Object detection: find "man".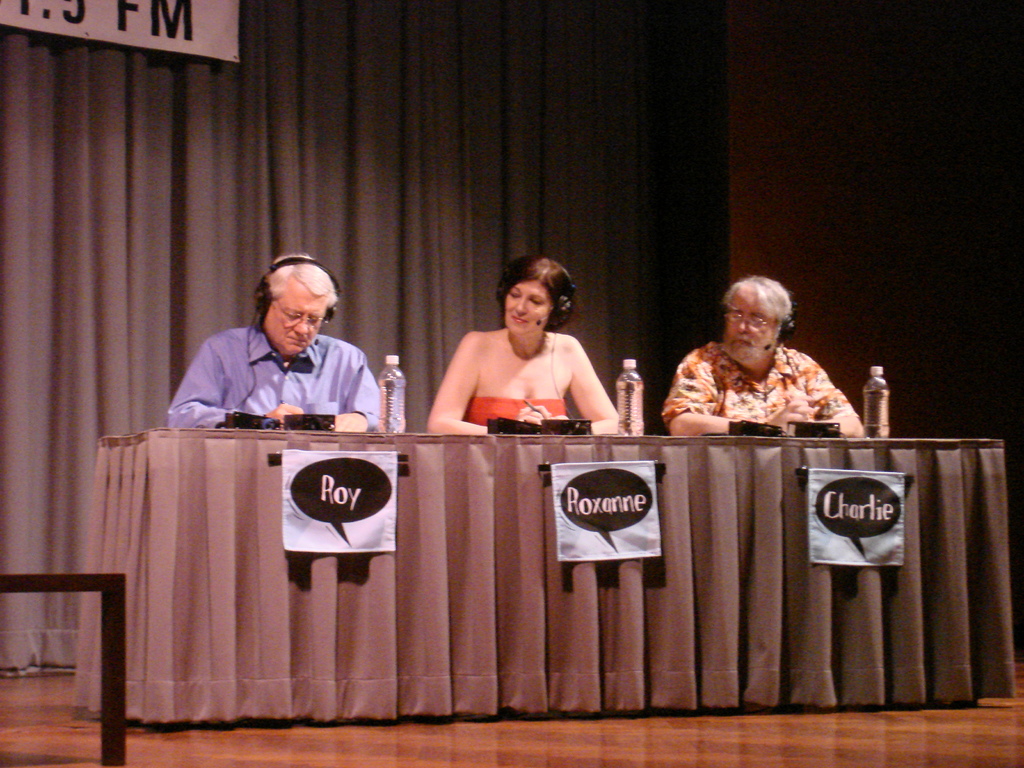
region(166, 253, 395, 433).
